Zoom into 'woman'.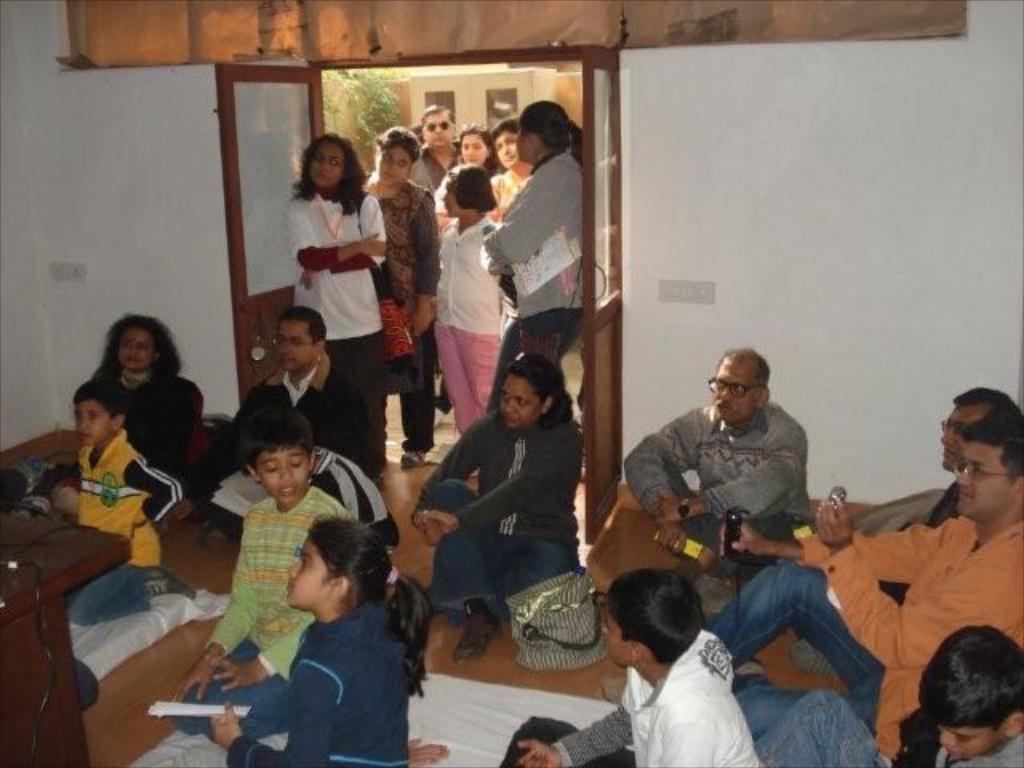
Zoom target: x1=293, y1=134, x2=384, y2=490.
